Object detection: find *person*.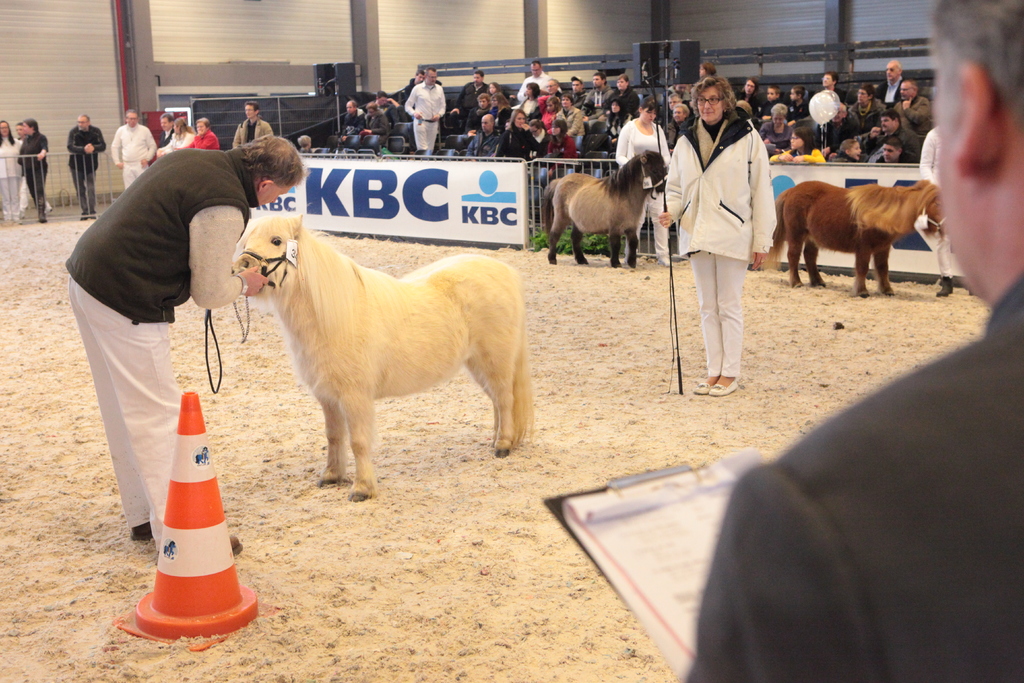
893:78:939:139.
